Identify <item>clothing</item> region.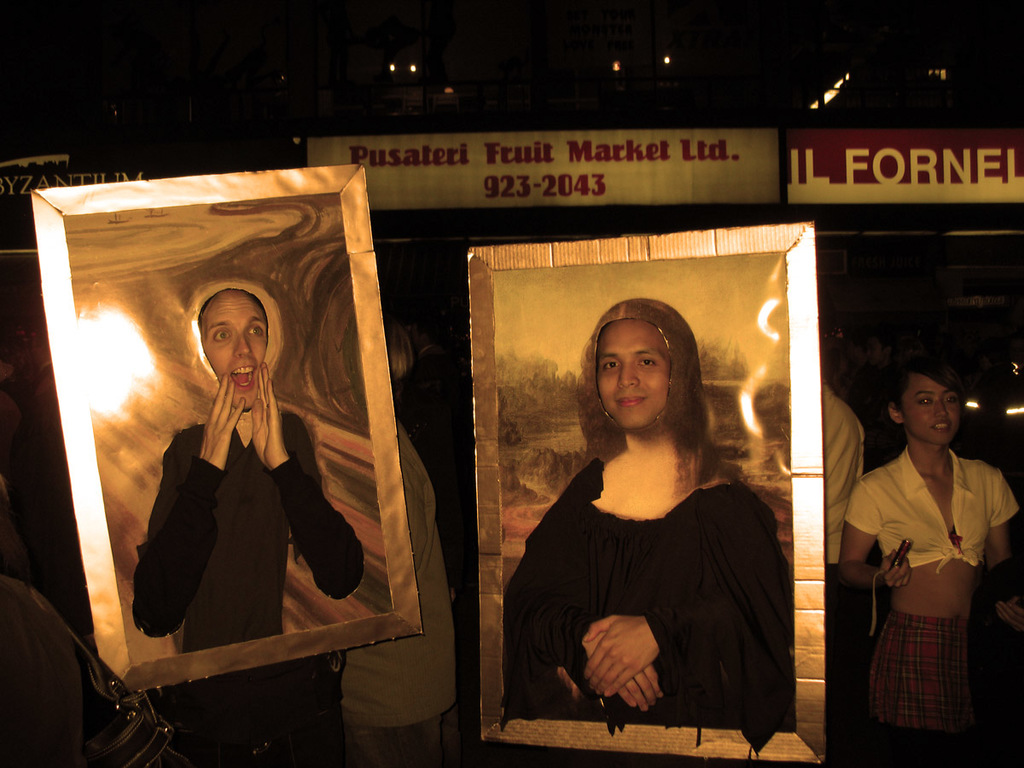
Region: locate(823, 375, 865, 631).
